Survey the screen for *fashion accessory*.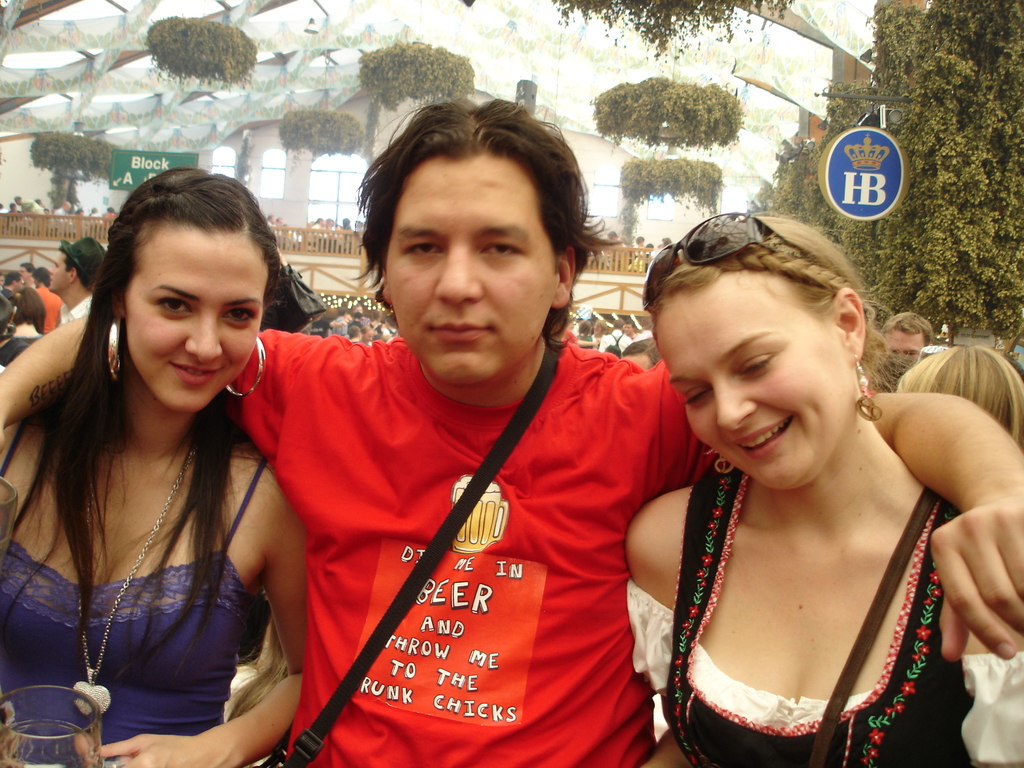
Survey found: BBox(637, 212, 844, 305).
